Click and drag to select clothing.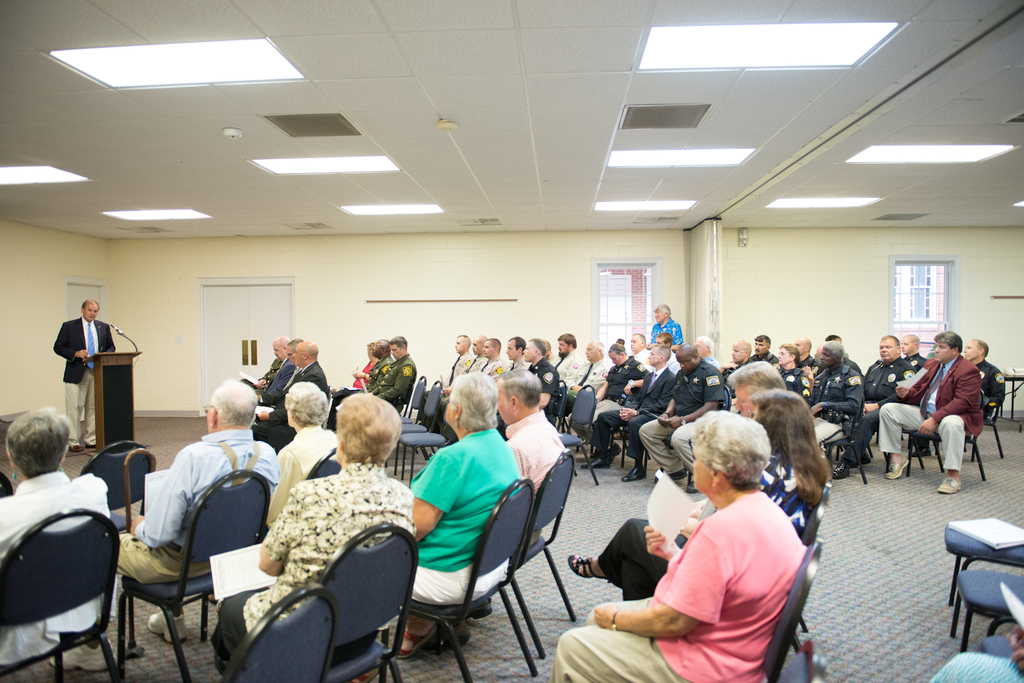
Selection: box(112, 419, 280, 629).
